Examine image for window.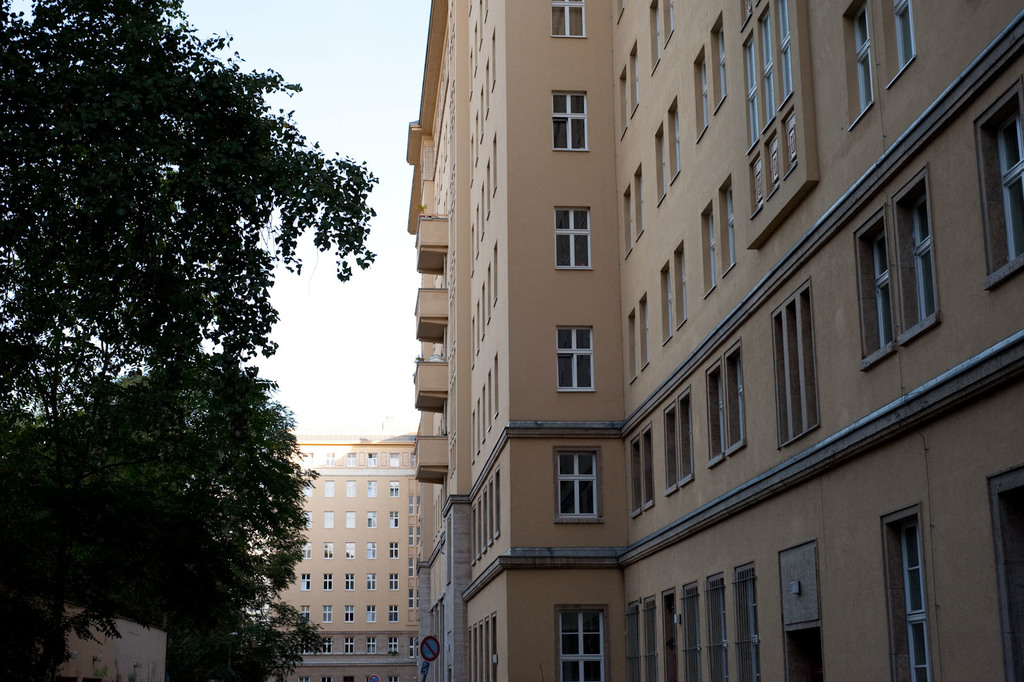
Examination result: box(556, 326, 593, 392).
